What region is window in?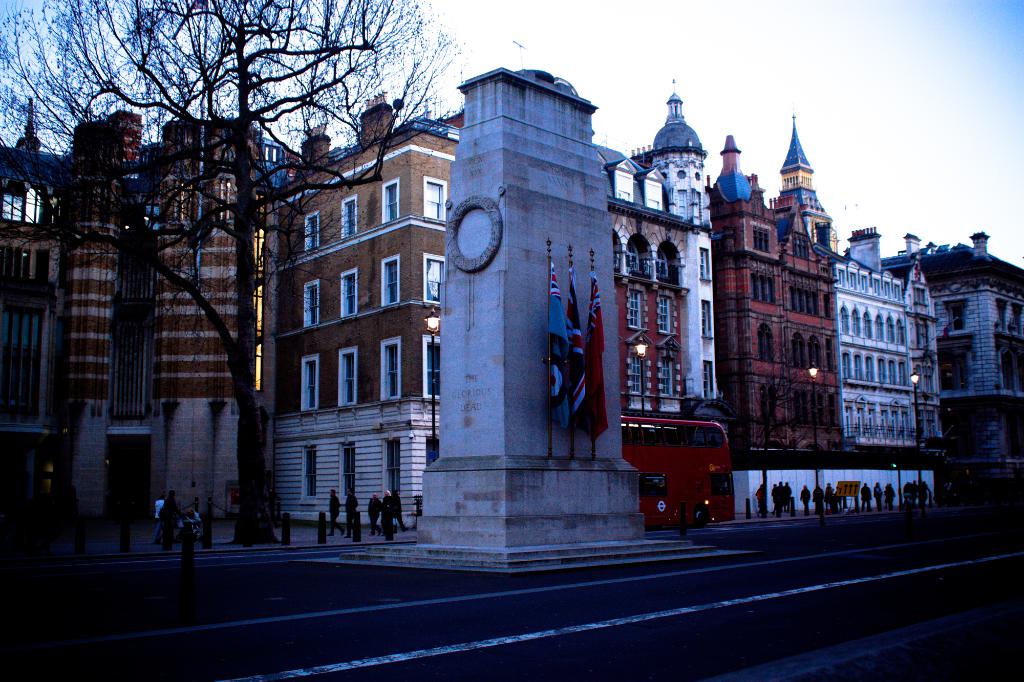
select_region(646, 180, 661, 210).
